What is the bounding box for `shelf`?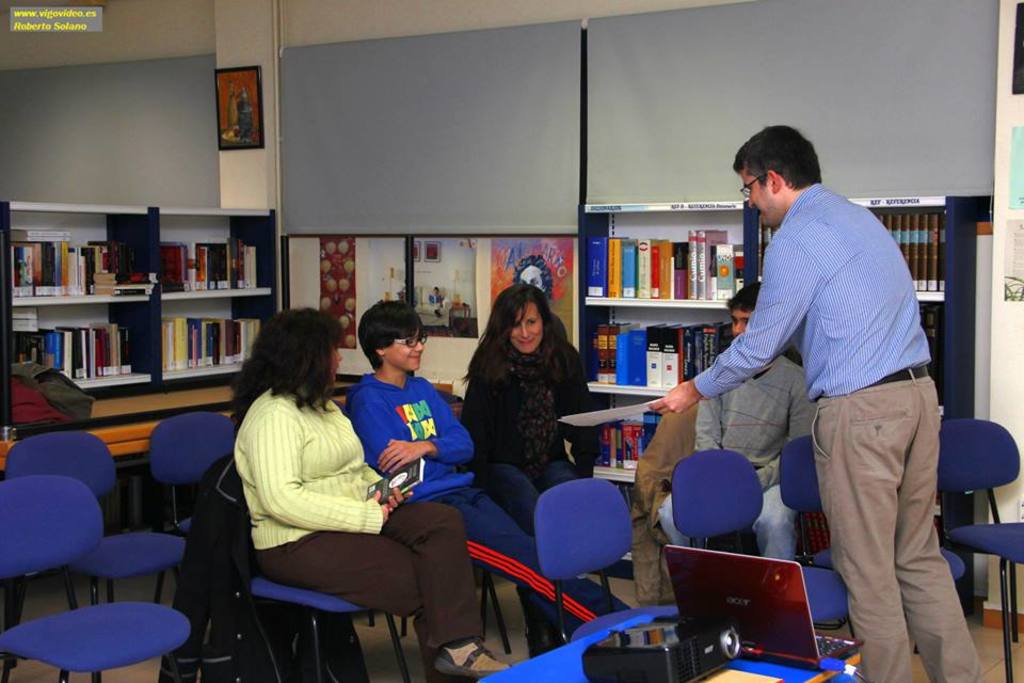
0 197 278 396.
